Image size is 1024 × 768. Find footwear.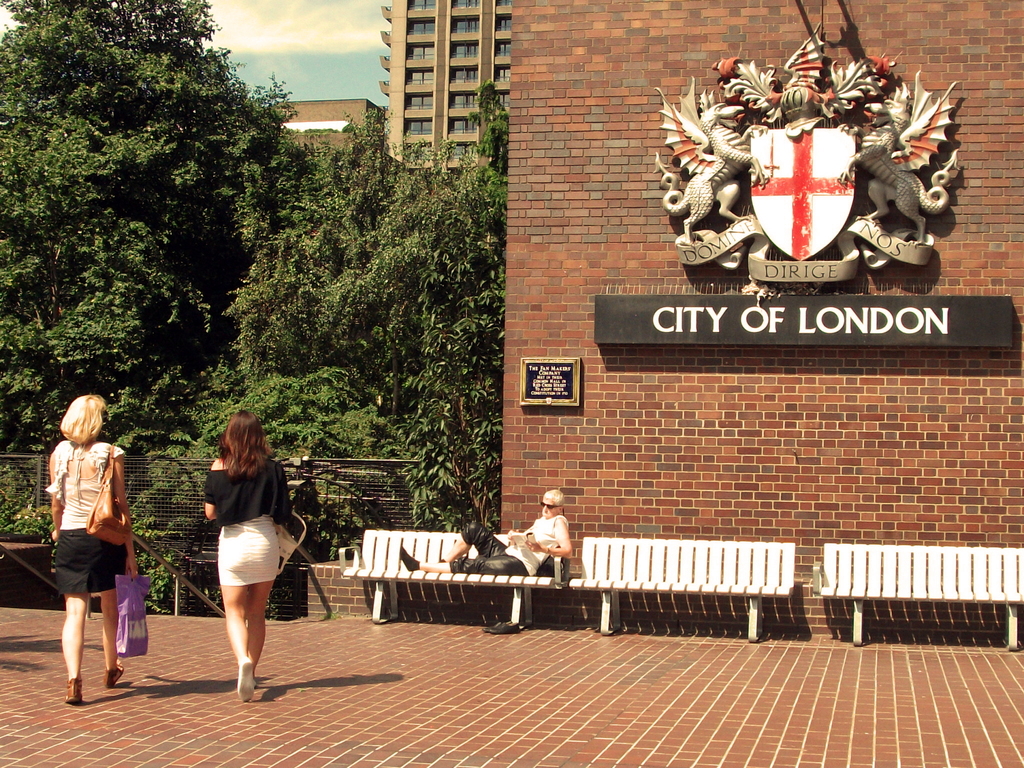
locate(62, 675, 79, 701).
